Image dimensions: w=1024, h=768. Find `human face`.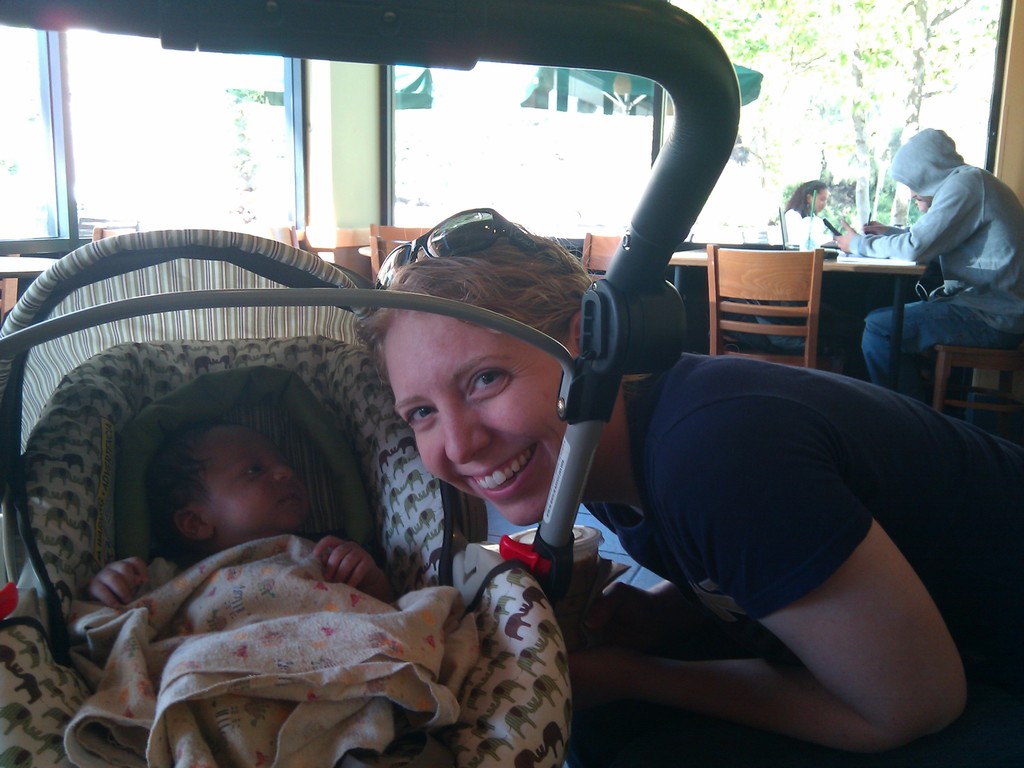
(x1=813, y1=188, x2=829, y2=211).
